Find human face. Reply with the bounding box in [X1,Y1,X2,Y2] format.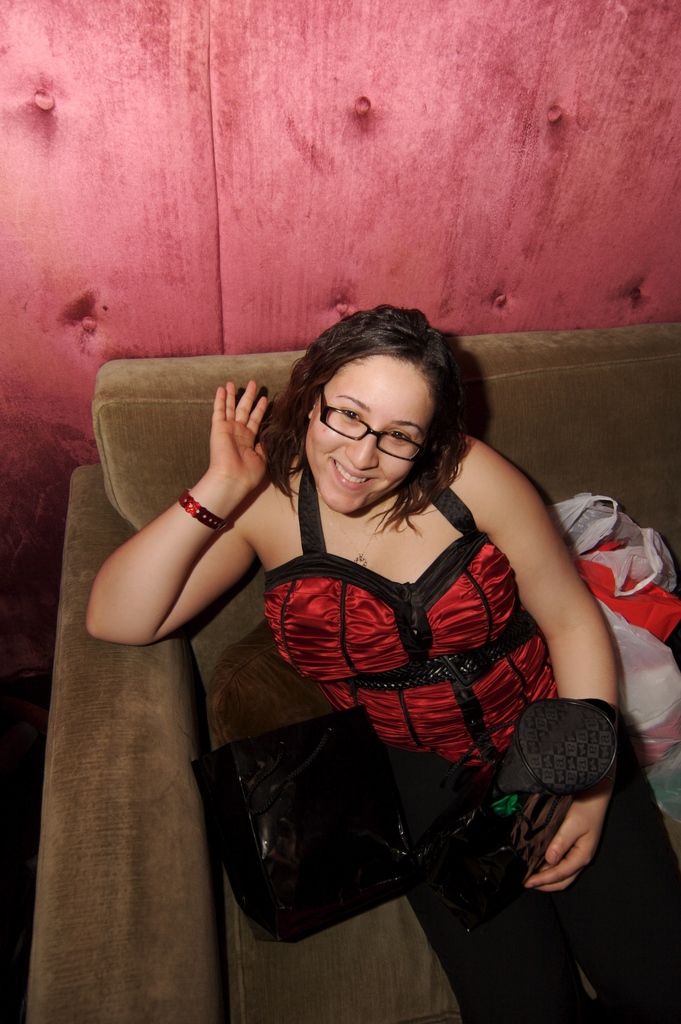
[305,353,436,513].
